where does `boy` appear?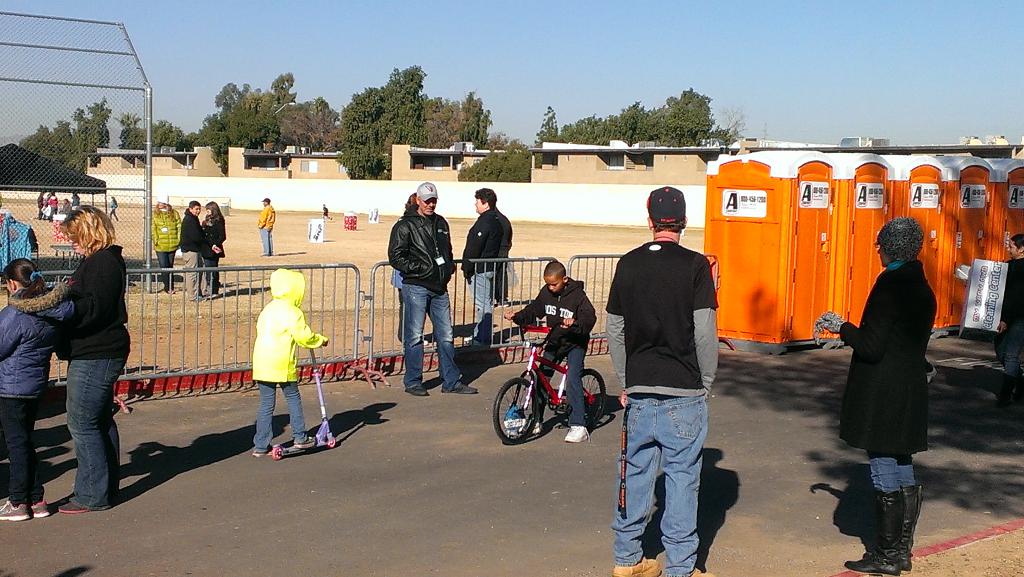
Appears at [252, 264, 328, 460].
